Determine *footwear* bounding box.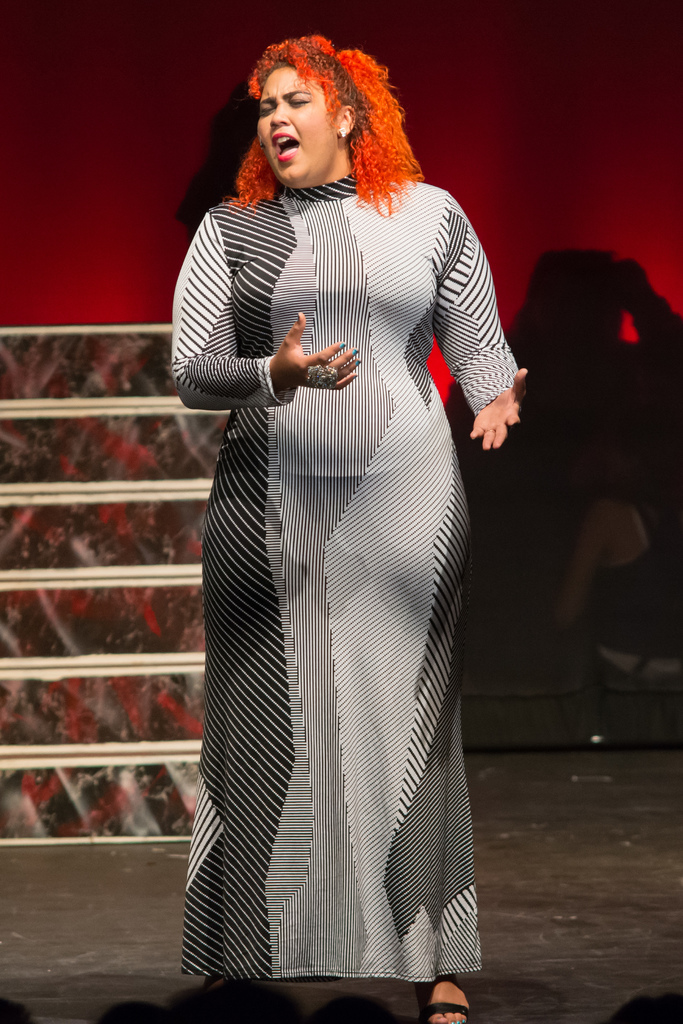
Determined: {"left": 422, "top": 974, "right": 472, "bottom": 1023}.
